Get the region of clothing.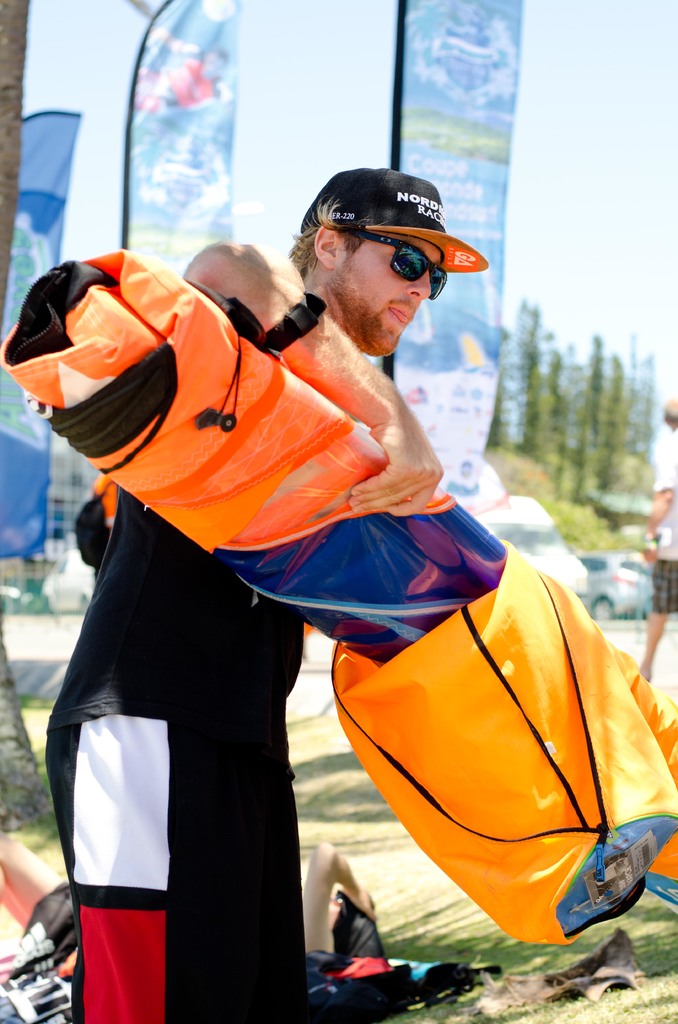
x1=315 y1=897 x2=414 y2=1023.
